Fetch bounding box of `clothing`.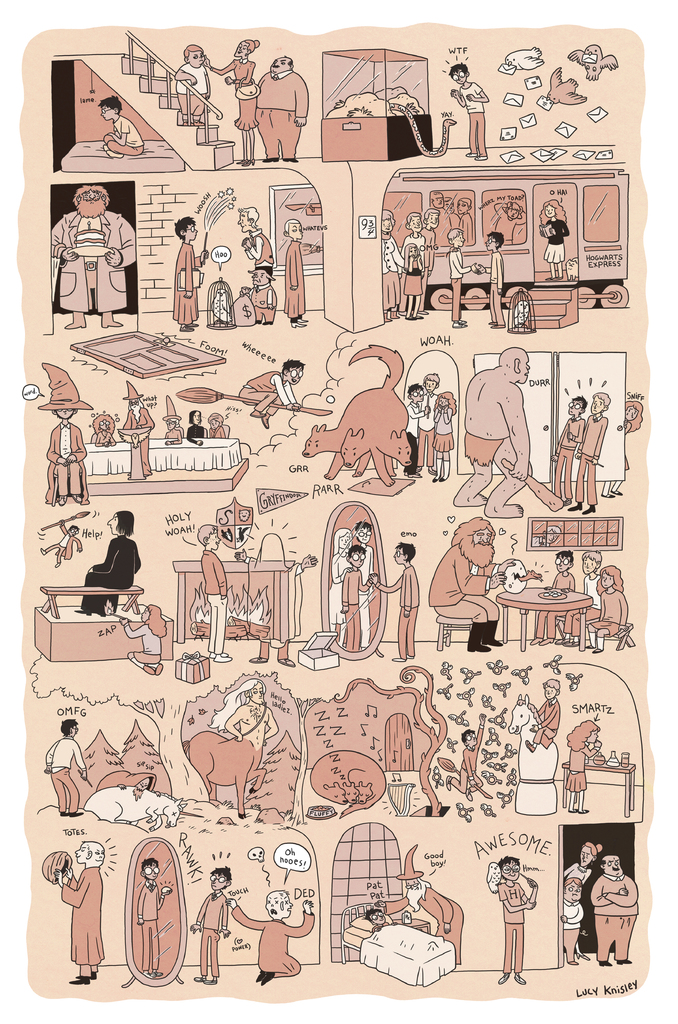
Bbox: 239,372,297,416.
